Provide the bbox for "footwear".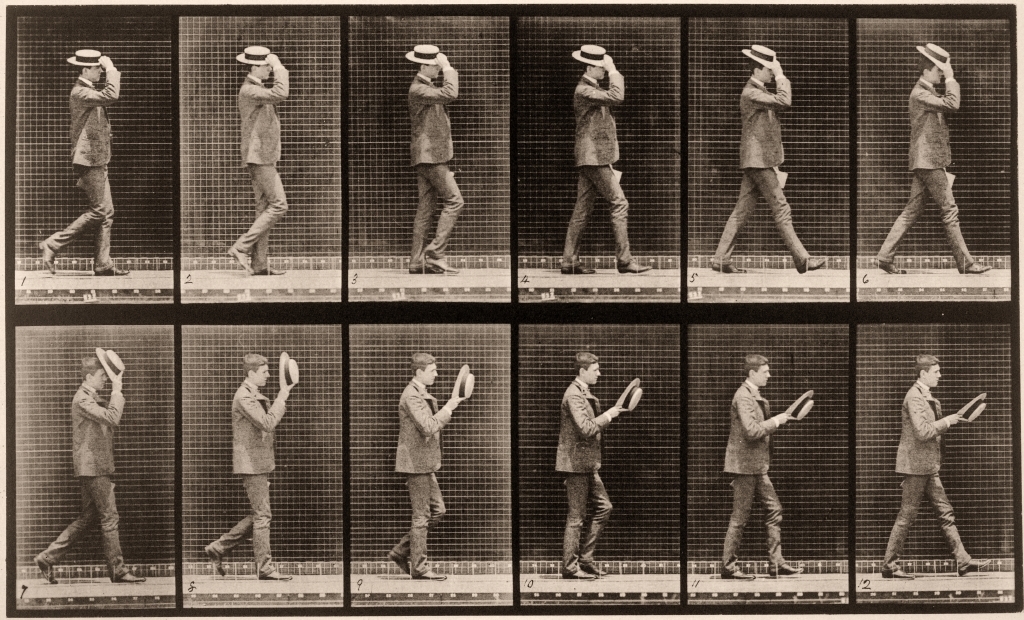
[x1=252, y1=266, x2=283, y2=275].
